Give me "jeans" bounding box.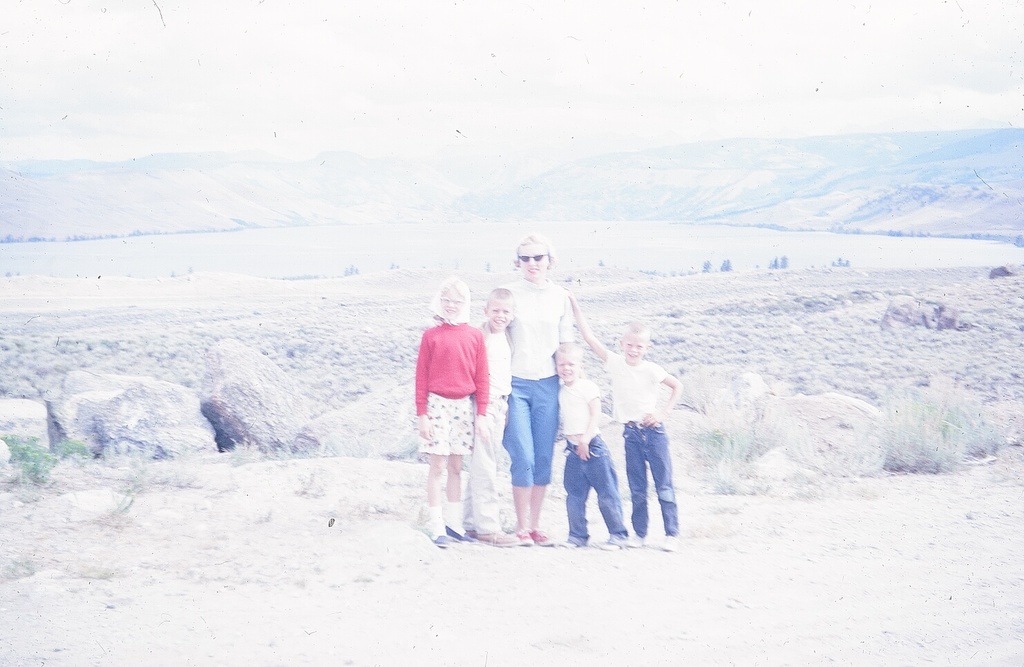
(x1=562, y1=433, x2=627, y2=545).
